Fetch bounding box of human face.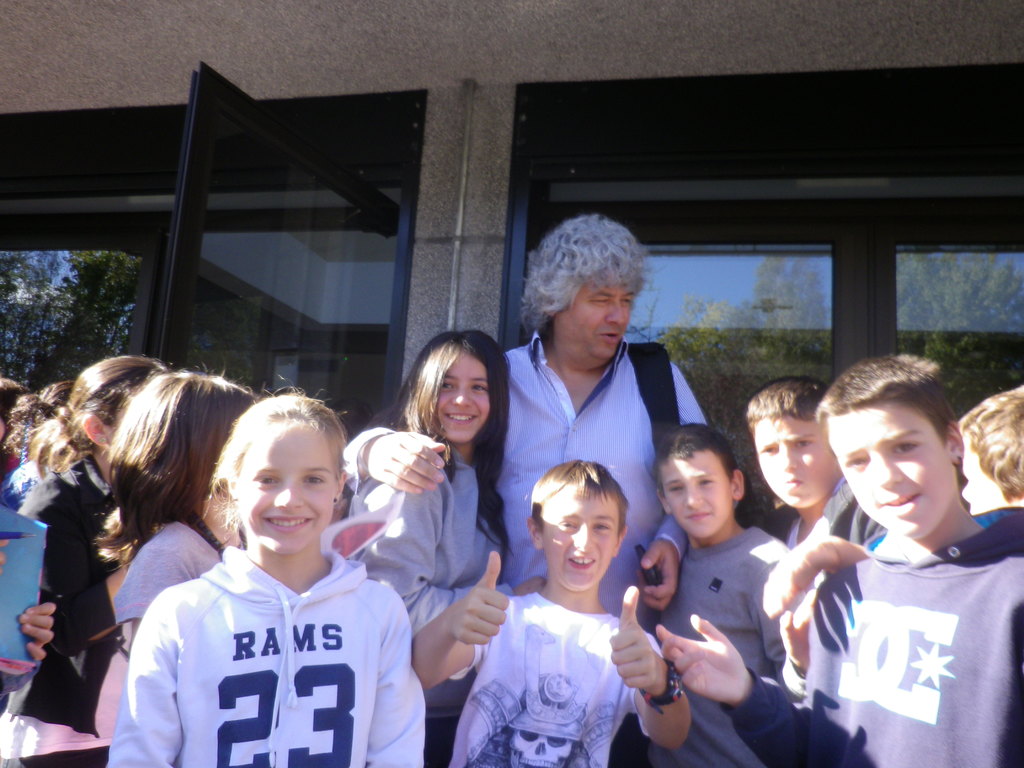
Bbox: {"left": 429, "top": 352, "right": 489, "bottom": 444}.
